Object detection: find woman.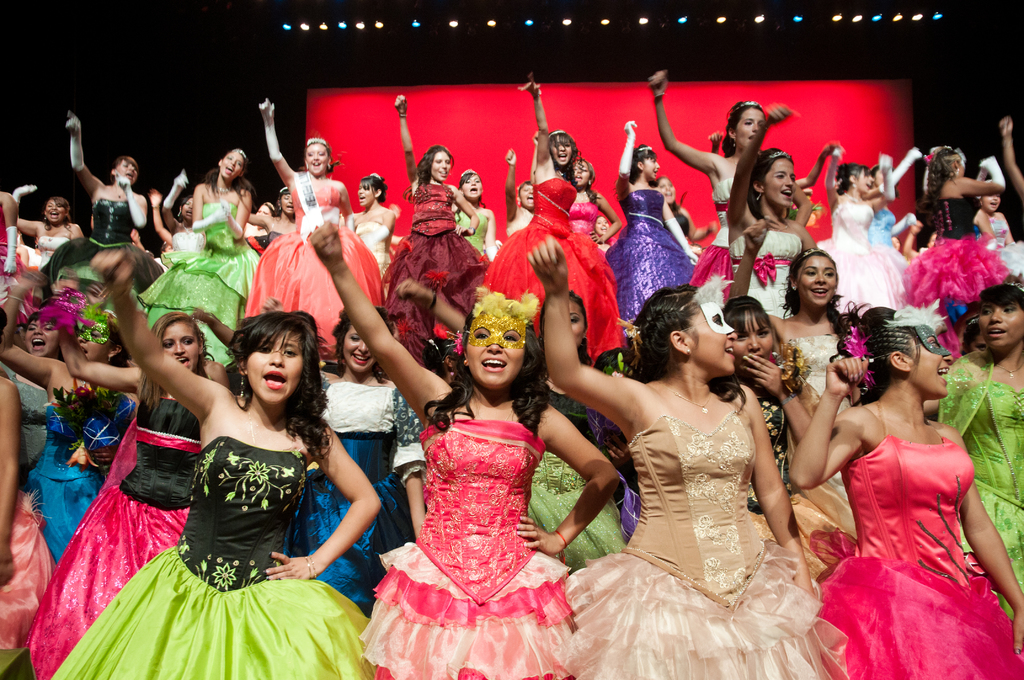
<bbox>63, 115, 161, 287</bbox>.
